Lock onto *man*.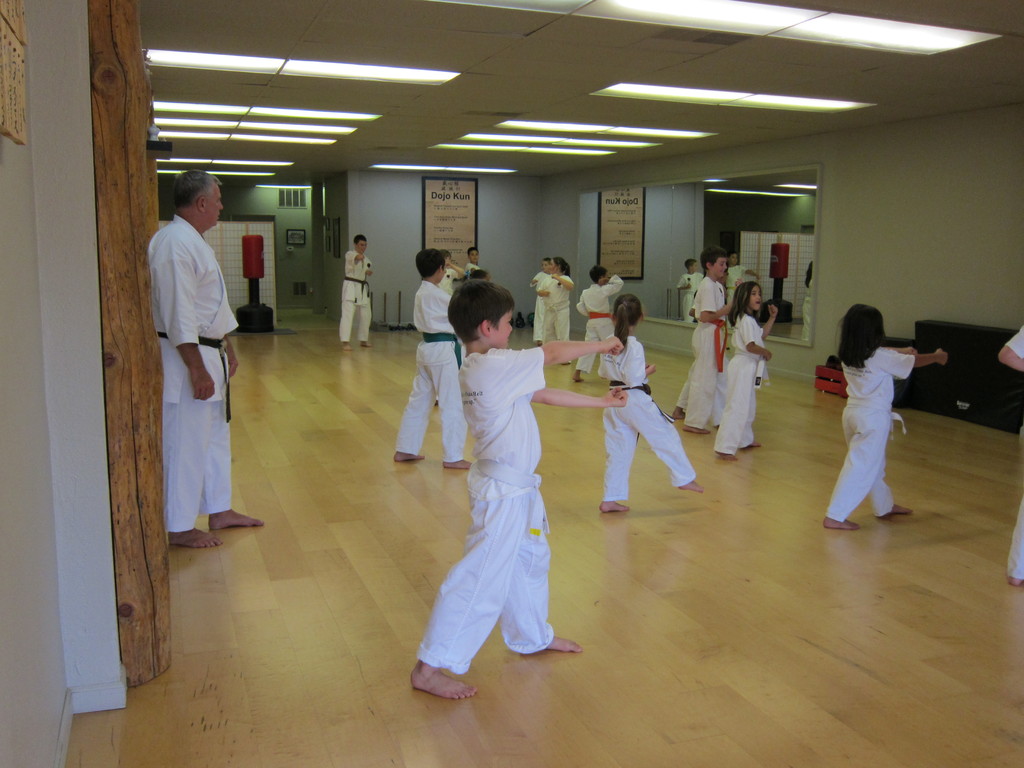
Locked: <bbox>137, 168, 239, 563</bbox>.
